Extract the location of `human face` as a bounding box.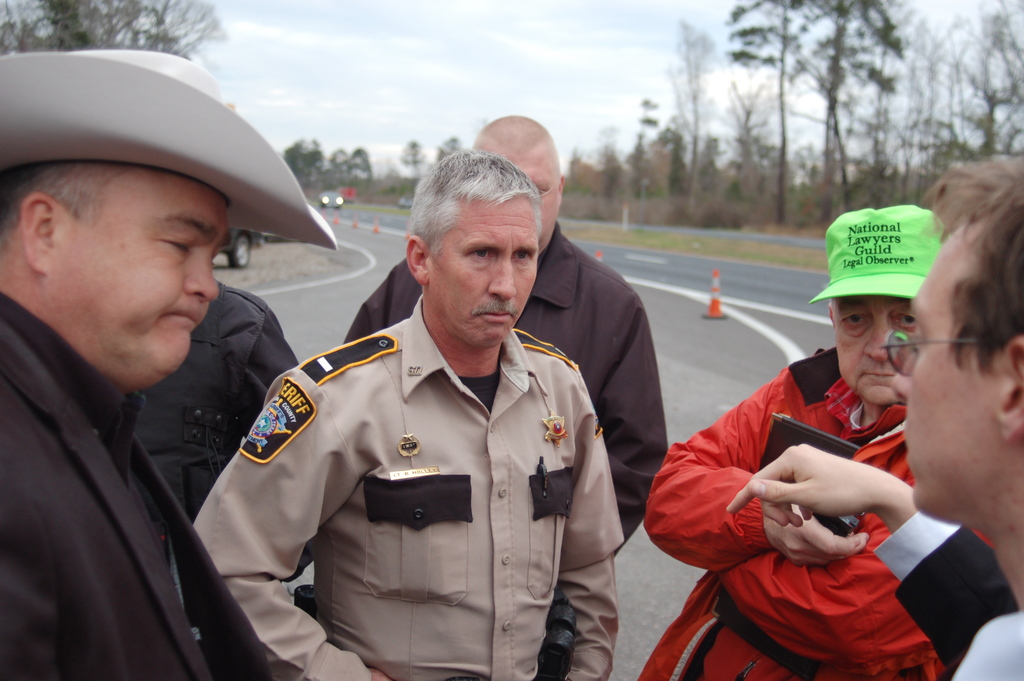
<box>890,218,1004,520</box>.
